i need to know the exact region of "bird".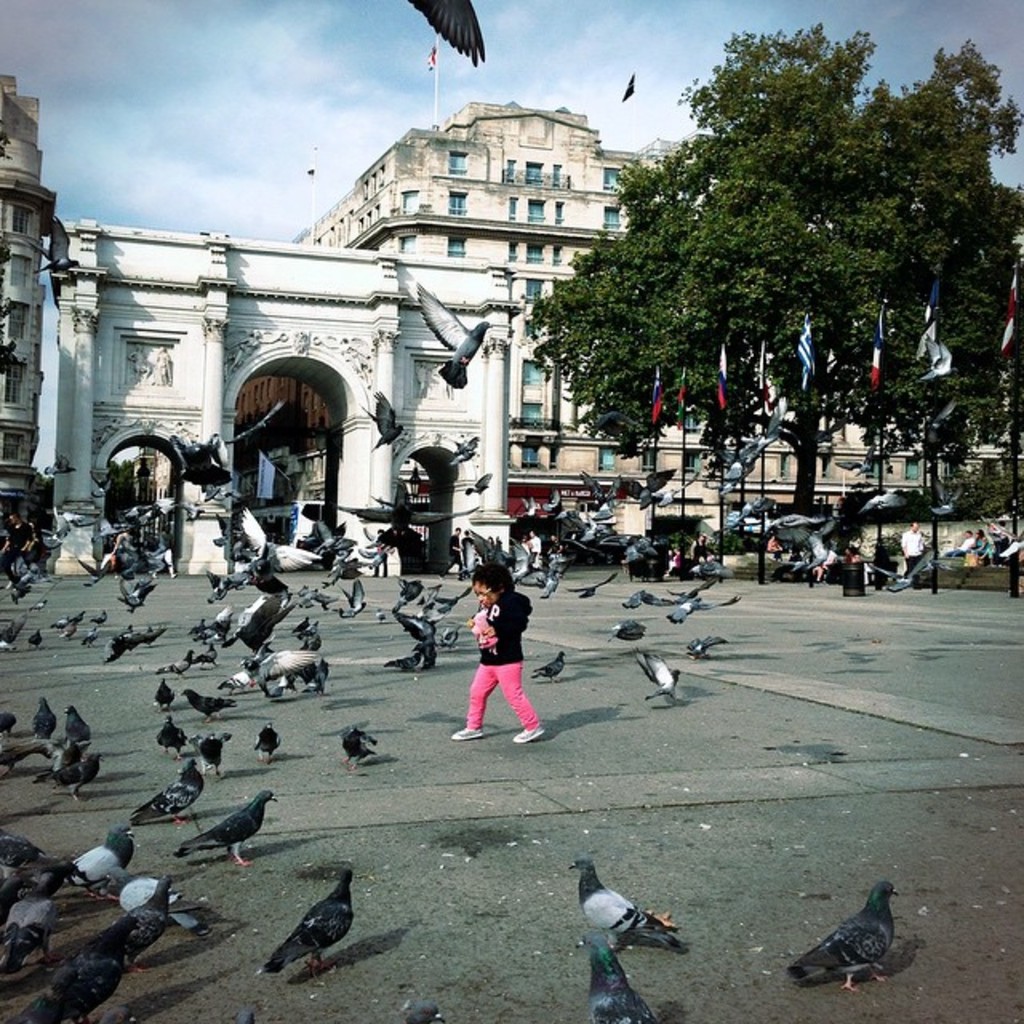
Region: <box>0,824,42,870</box>.
